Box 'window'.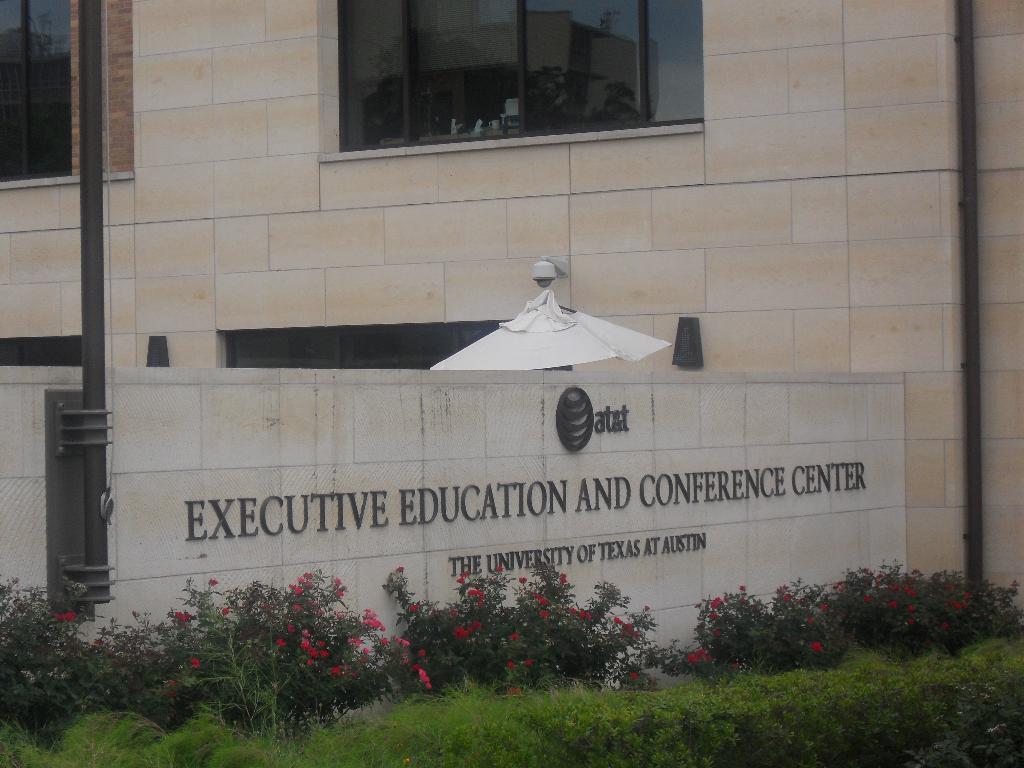
bbox=(0, 0, 104, 187).
